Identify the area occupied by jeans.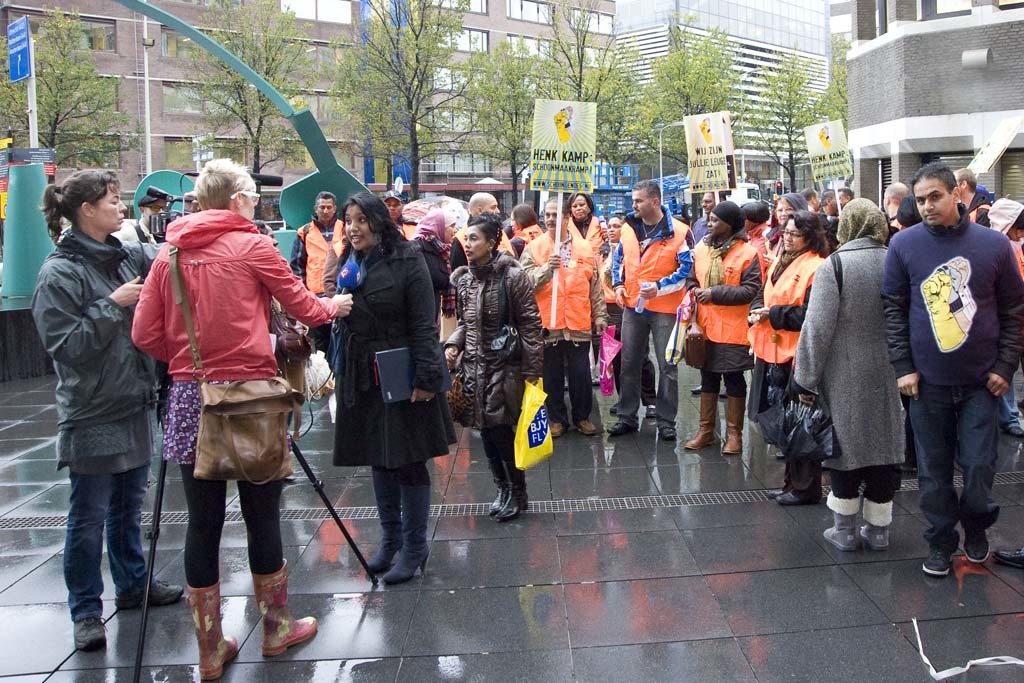
Area: <bbox>62, 463, 147, 620</bbox>.
